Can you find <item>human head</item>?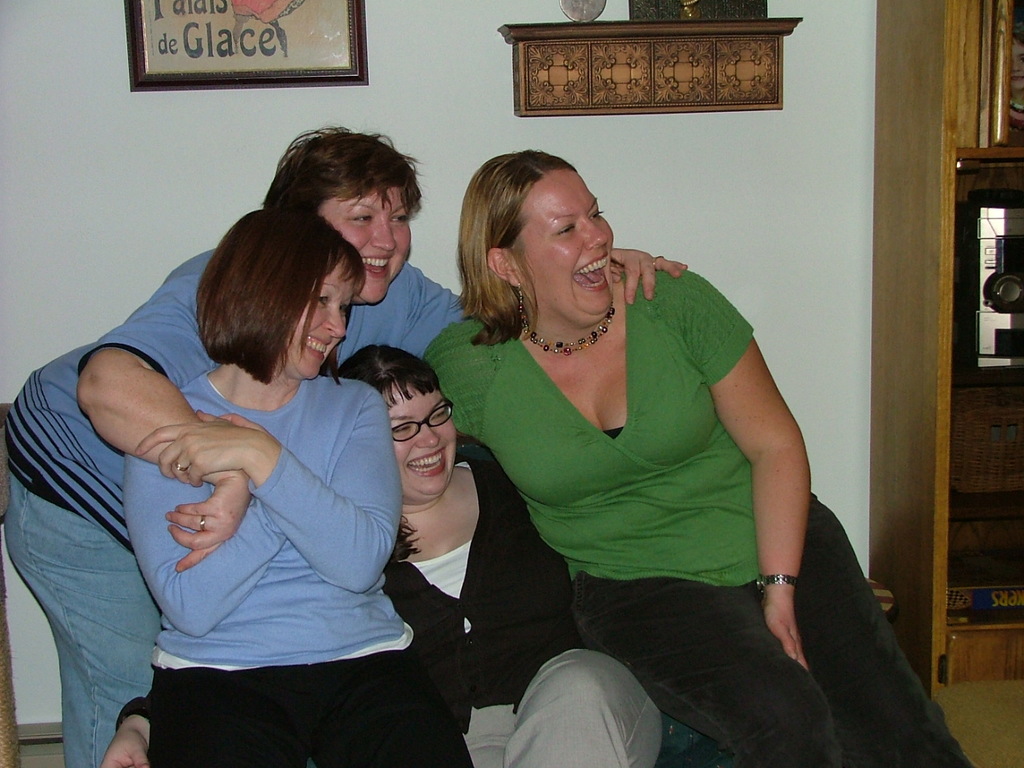
Yes, bounding box: select_region(198, 208, 370, 378).
